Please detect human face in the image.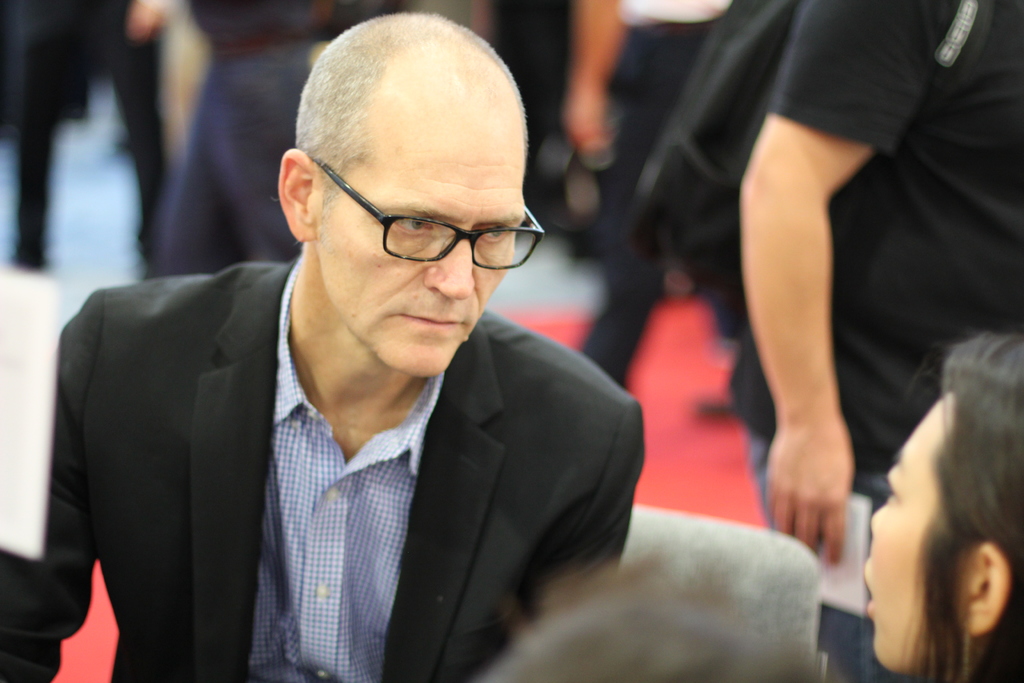
317 81 525 379.
